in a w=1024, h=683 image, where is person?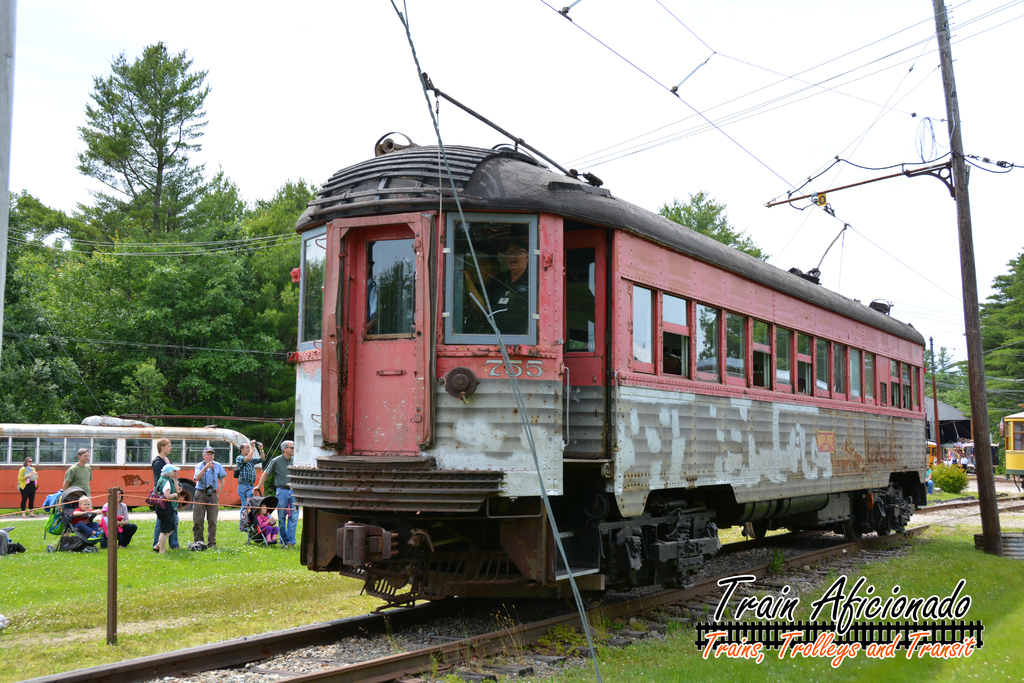
BBox(95, 486, 136, 546).
